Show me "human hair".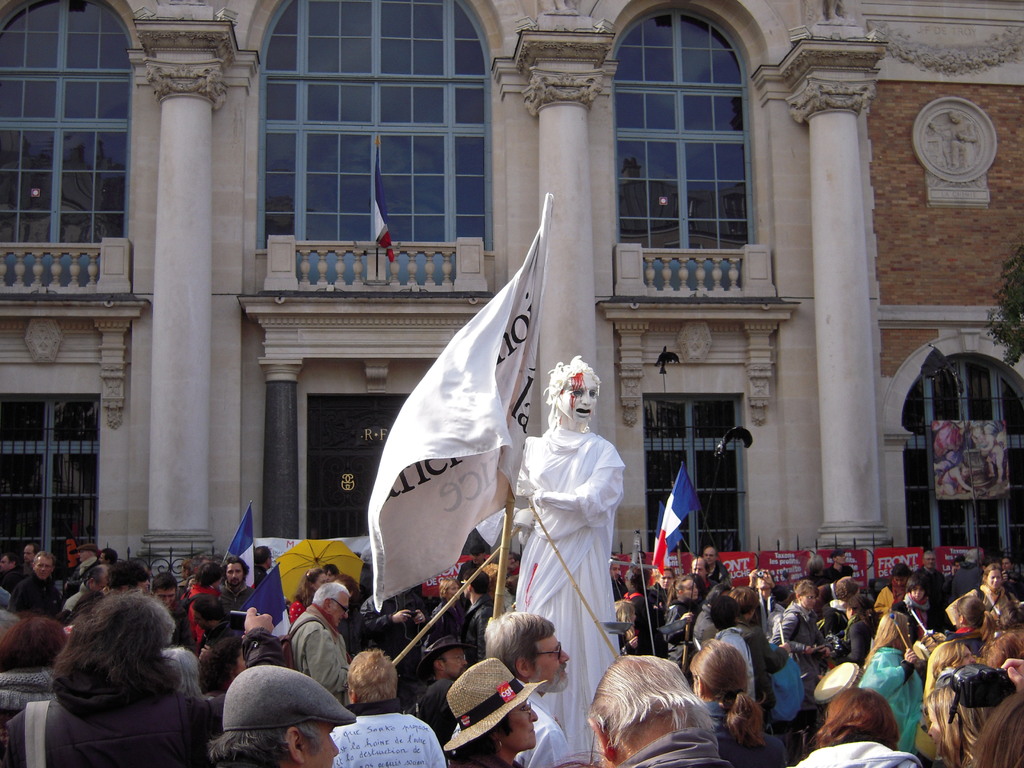
"human hair" is here: <bbox>907, 569, 928, 589</bbox>.
